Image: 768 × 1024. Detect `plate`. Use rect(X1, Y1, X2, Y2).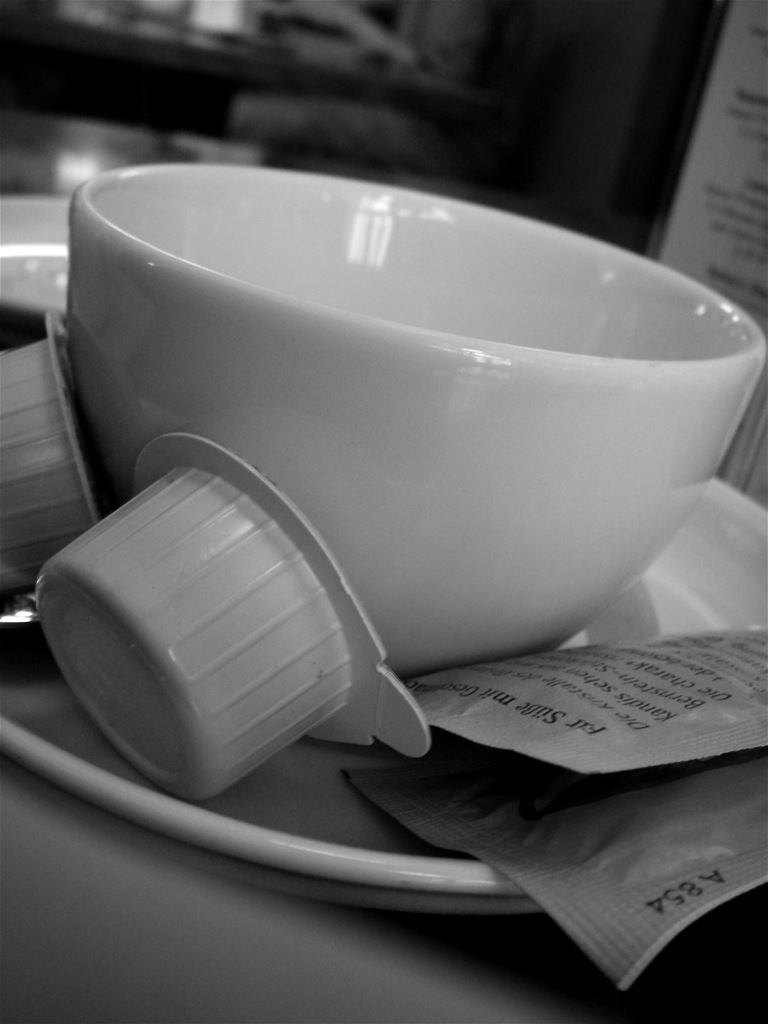
rect(0, 473, 766, 919).
